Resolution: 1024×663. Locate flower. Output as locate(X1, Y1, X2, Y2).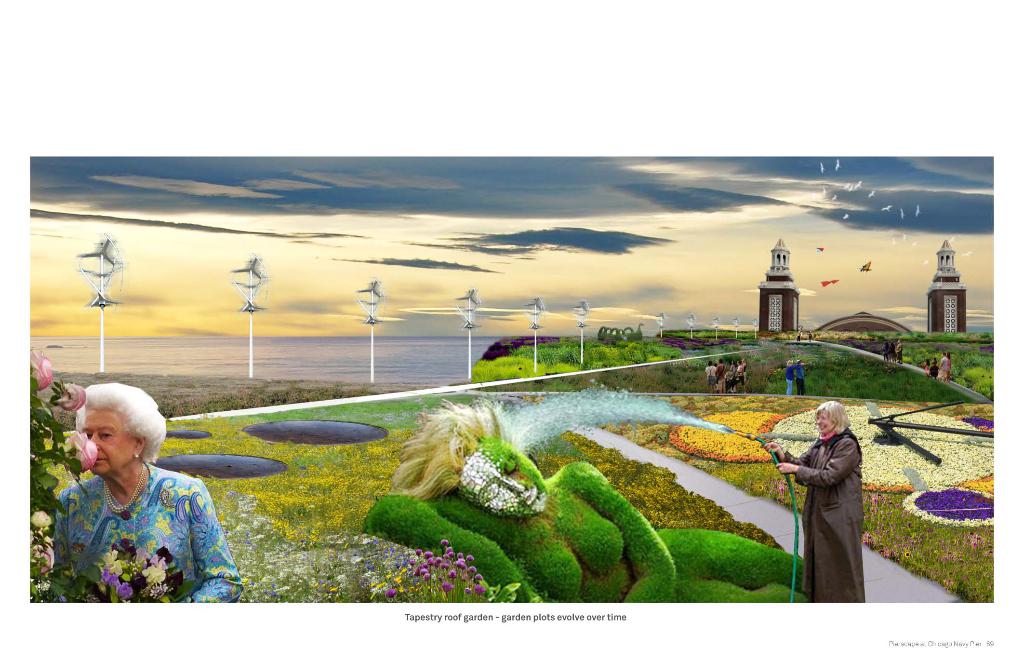
locate(29, 345, 58, 395).
